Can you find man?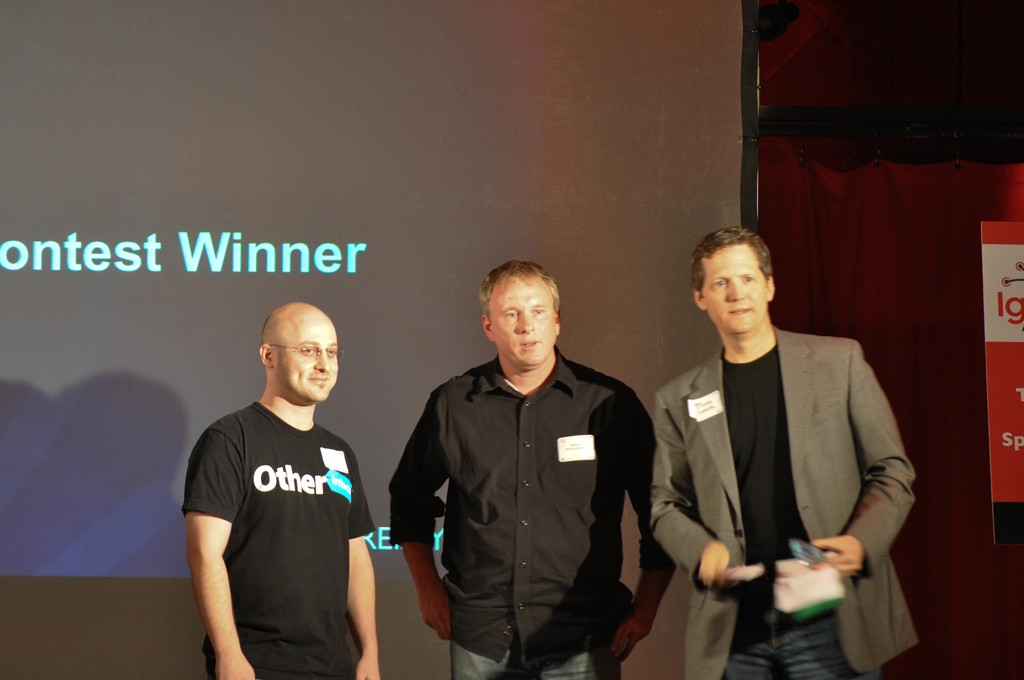
Yes, bounding box: 174, 269, 384, 679.
